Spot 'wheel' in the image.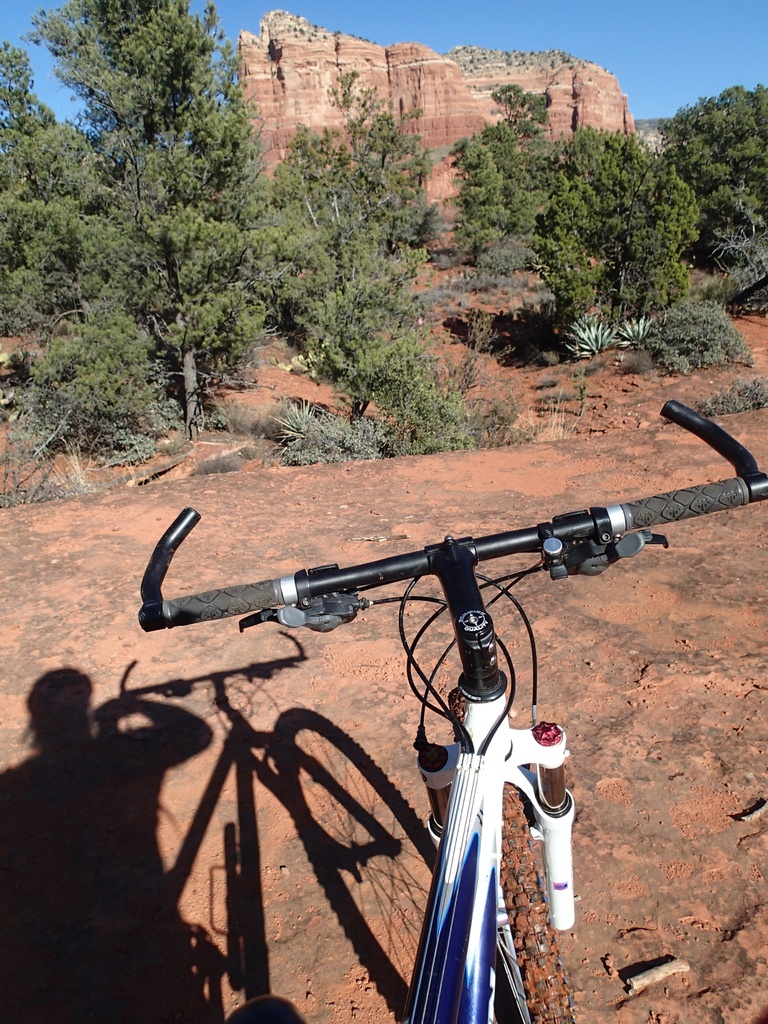
'wheel' found at (495, 780, 577, 1023).
